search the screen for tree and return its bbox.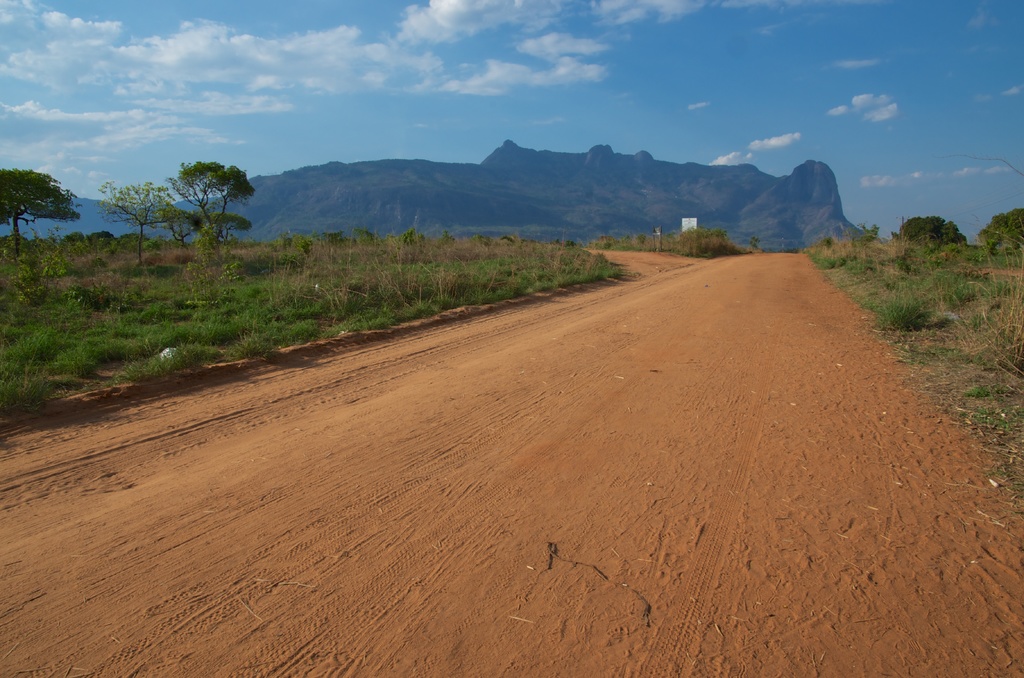
Found: {"x1": 897, "y1": 213, "x2": 959, "y2": 256}.
